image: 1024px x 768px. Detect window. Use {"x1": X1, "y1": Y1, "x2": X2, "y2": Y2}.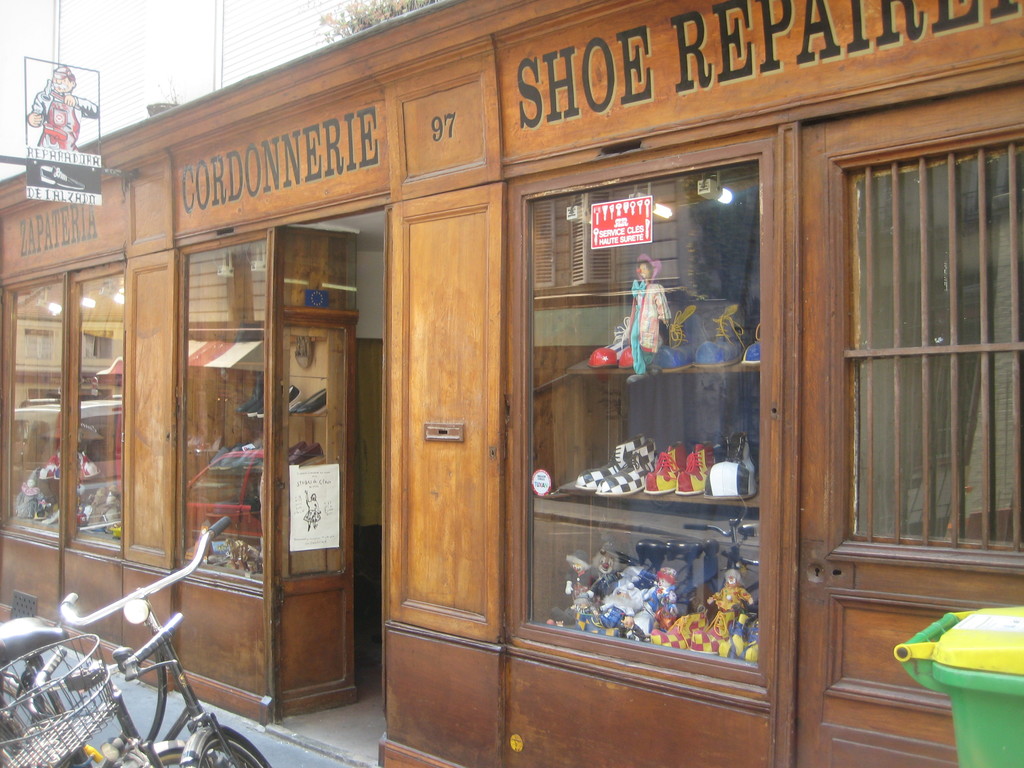
{"x1": 17, "y1": 225, "x2": 132, "y2": 575}.
